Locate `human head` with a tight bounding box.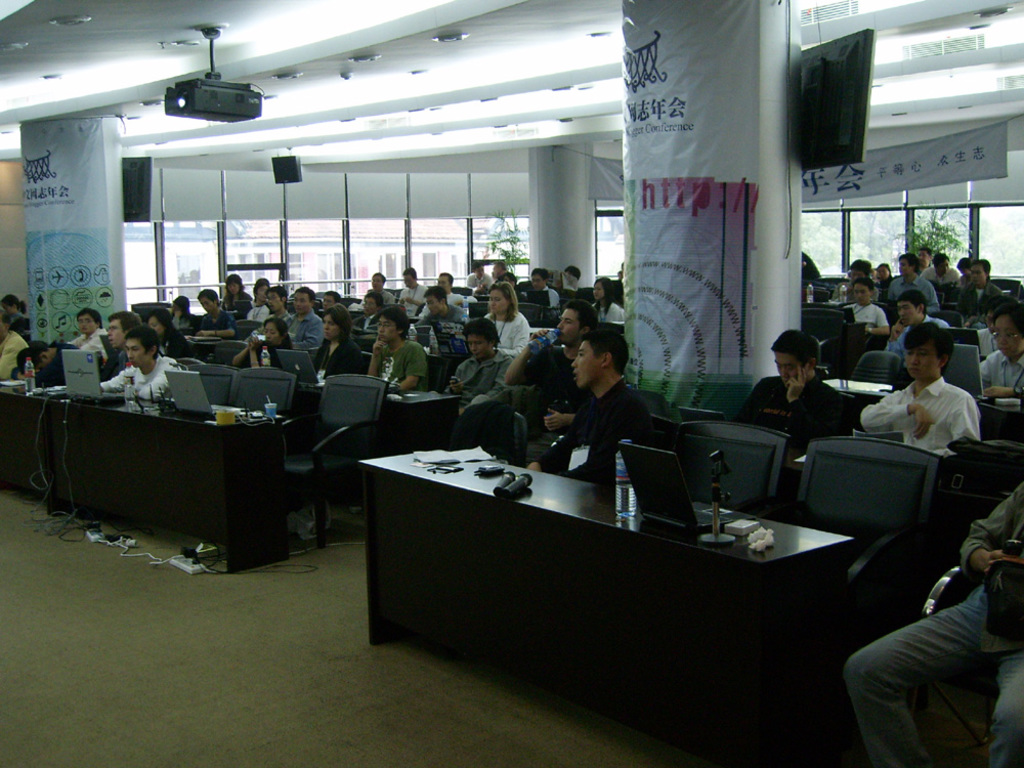
(594,279,615,300).
